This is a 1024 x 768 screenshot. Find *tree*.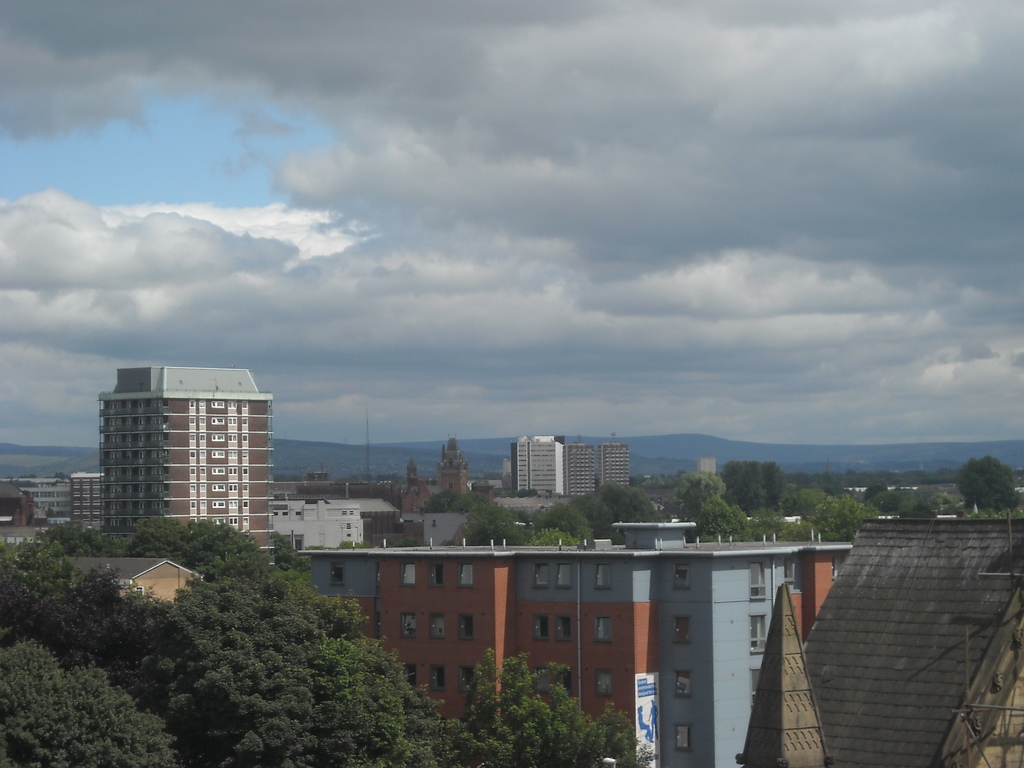
Bounding box: {"left": 680, "top": 467, "right": 727, "bottom": 512}.
